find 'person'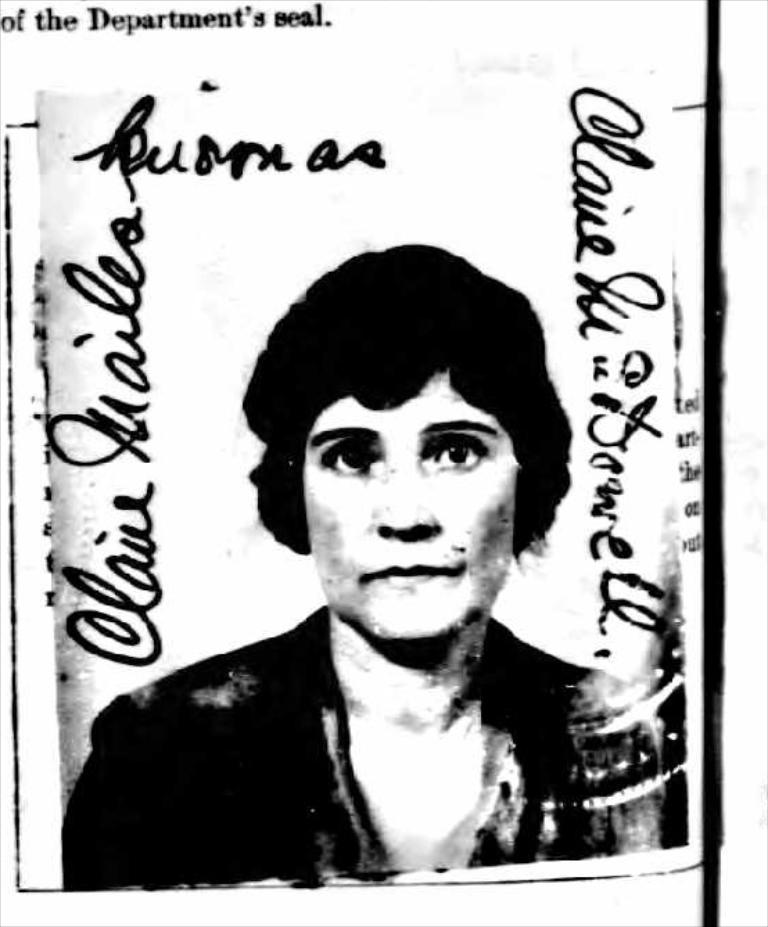
(x1=57, y1=242, x2=661, y2=894)
